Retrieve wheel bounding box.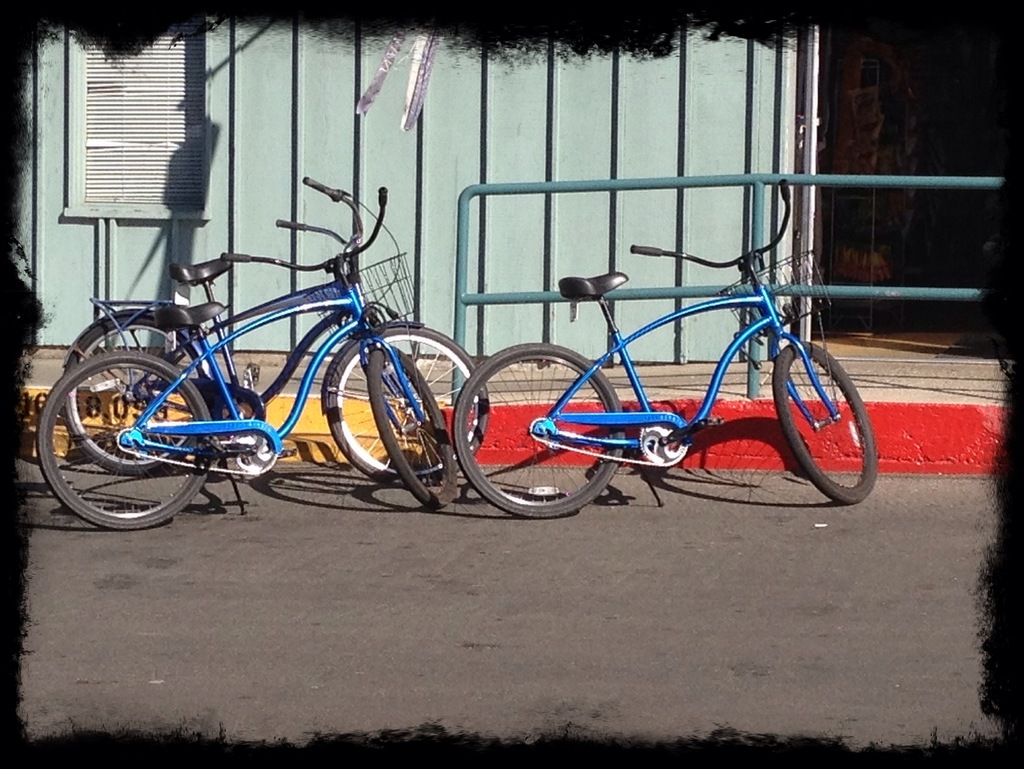
Bounding box: detection(59, 316, 213, 477).
